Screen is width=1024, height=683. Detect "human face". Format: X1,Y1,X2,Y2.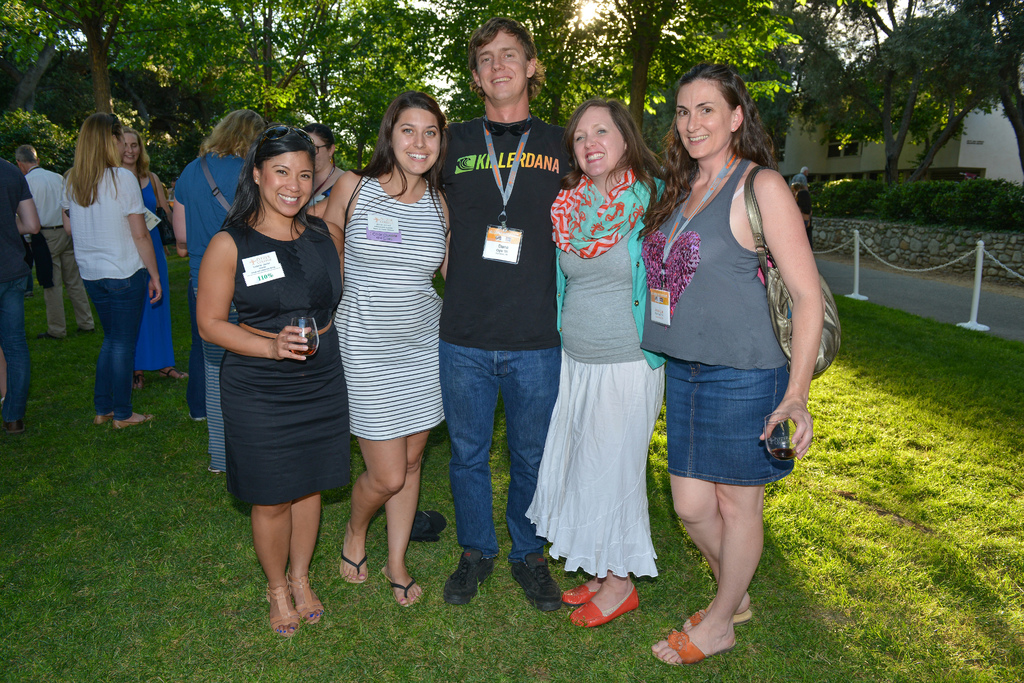
573,104,626,175.
